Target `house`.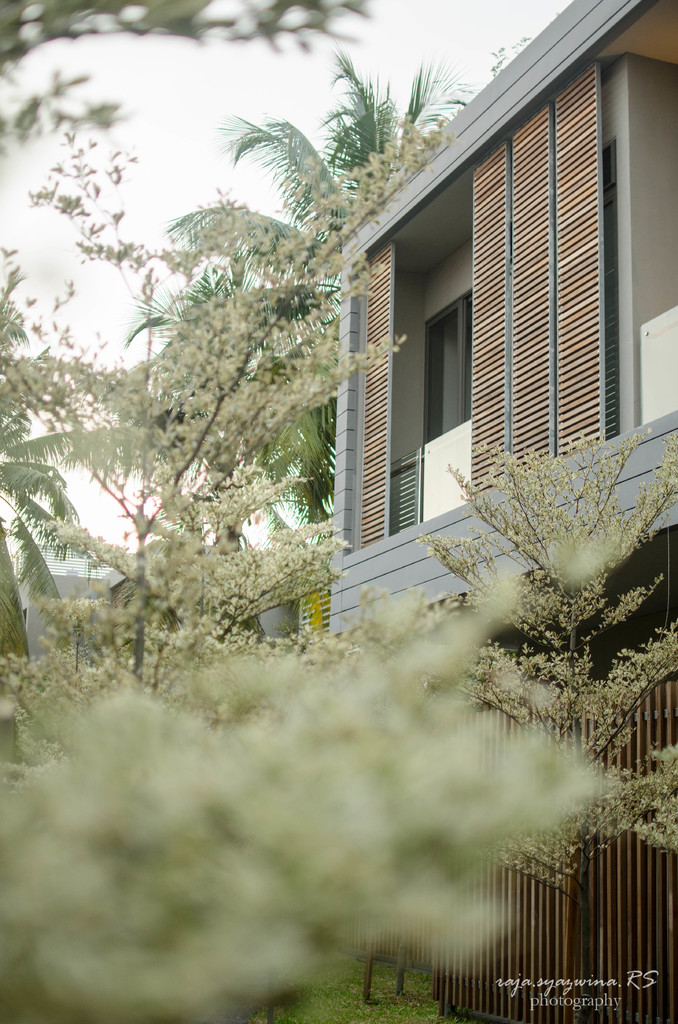
Target region: x1=7, y1=538, x2=151, y2=652.
